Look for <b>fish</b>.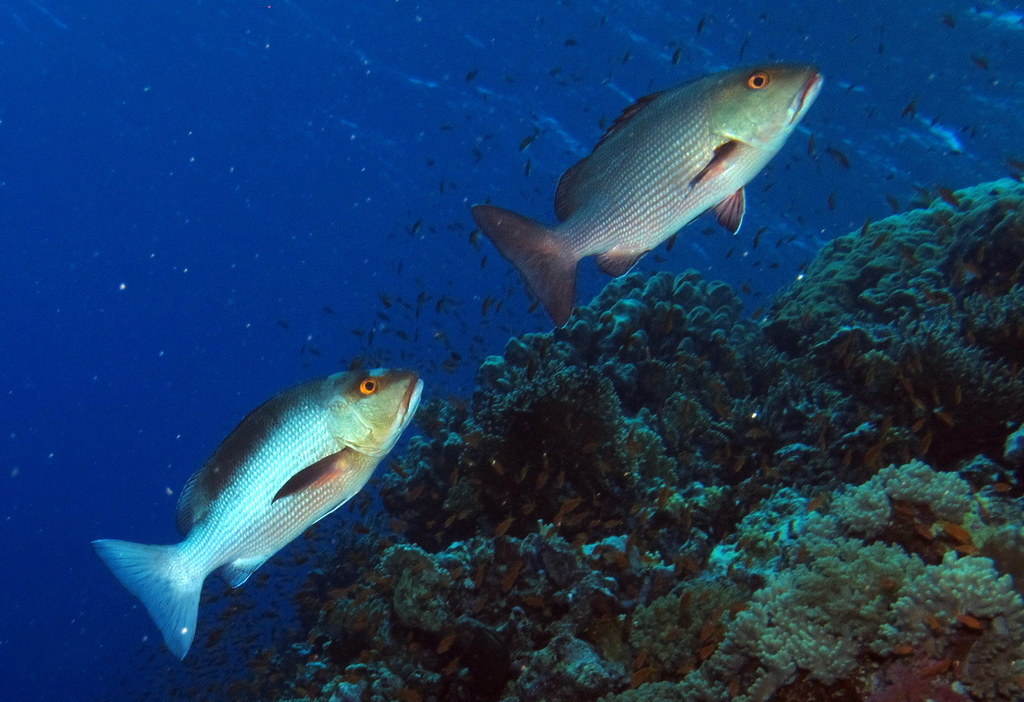
Found: 89/362/425/658.
